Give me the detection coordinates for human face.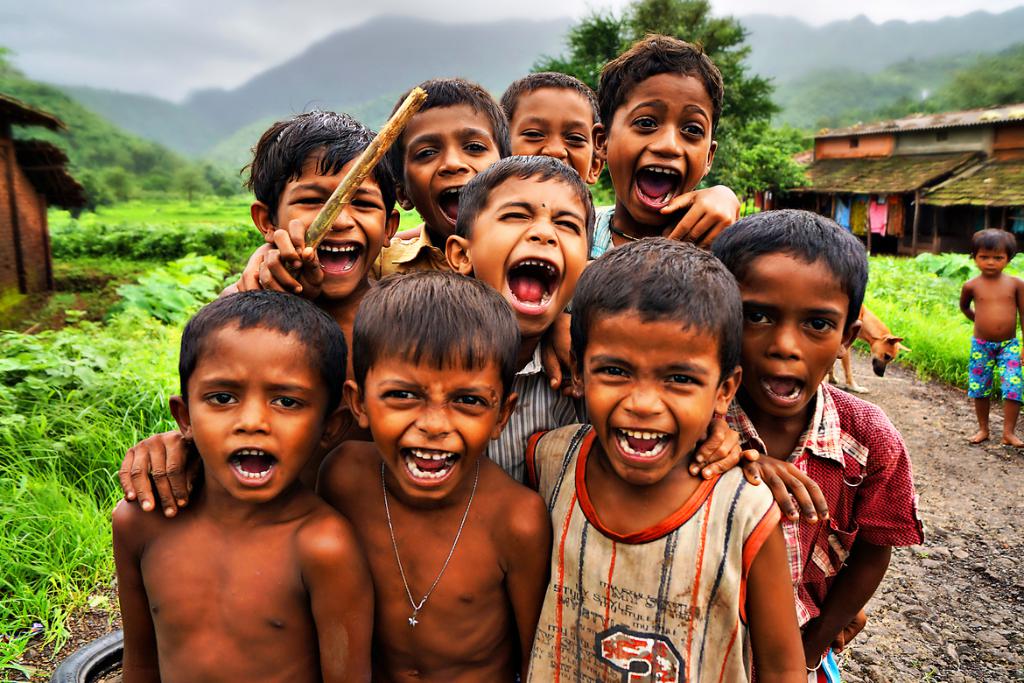
277, 143, 389, 295.
